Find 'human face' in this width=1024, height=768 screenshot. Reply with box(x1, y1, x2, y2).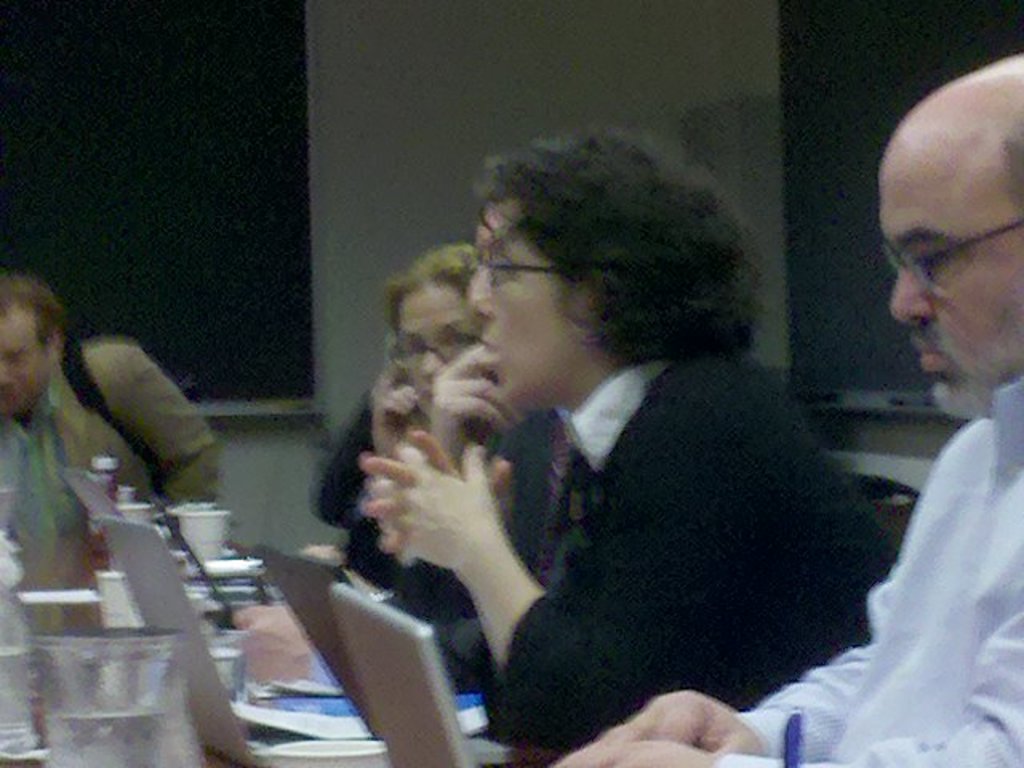
box(398, 282, 477, 419).
